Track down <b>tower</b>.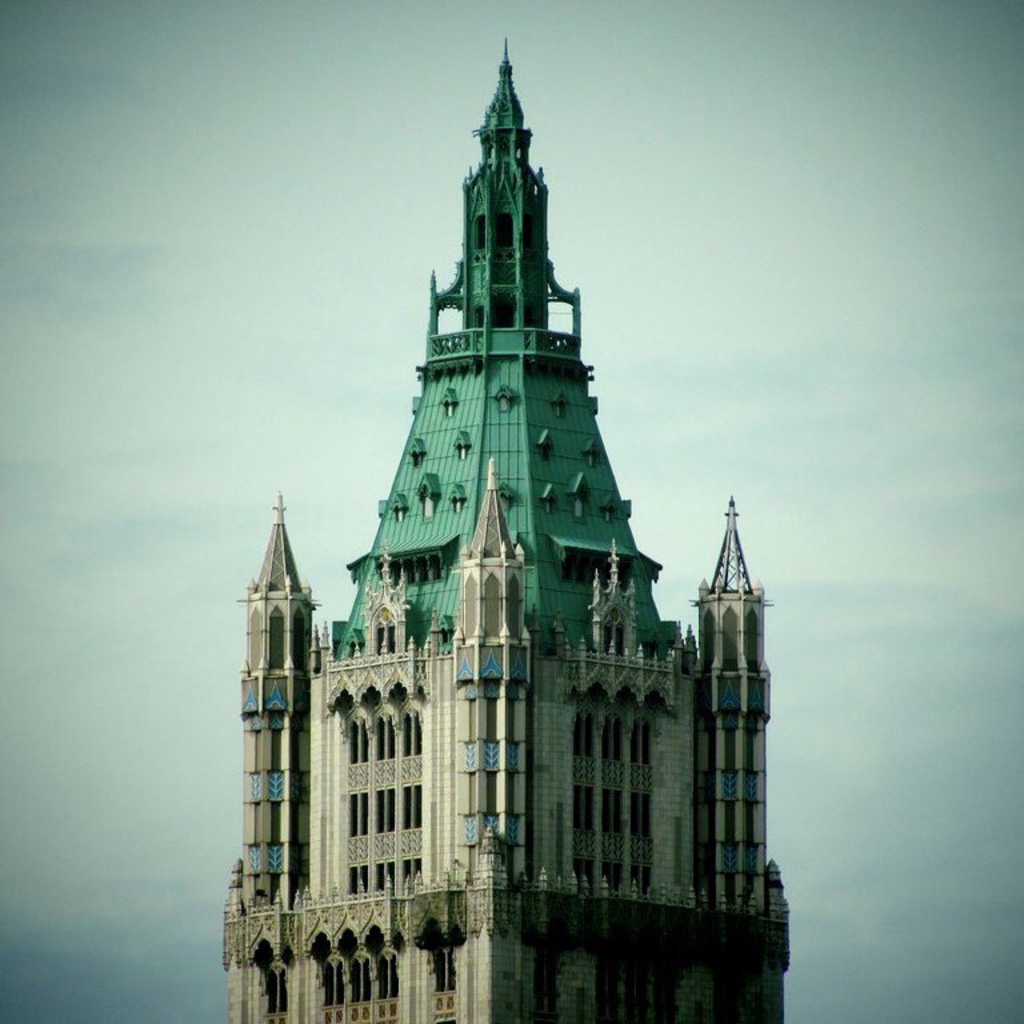
Tracked to 215:44:789:1023.
